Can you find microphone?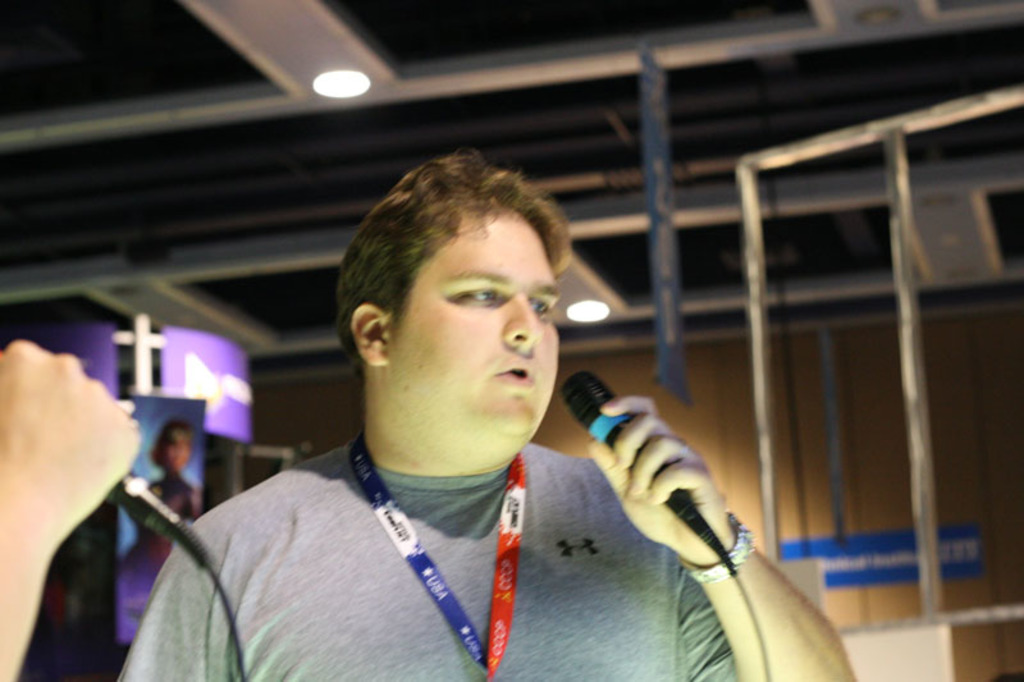
Yes, bounding box: bbox=(104, 470, 224, 568).
